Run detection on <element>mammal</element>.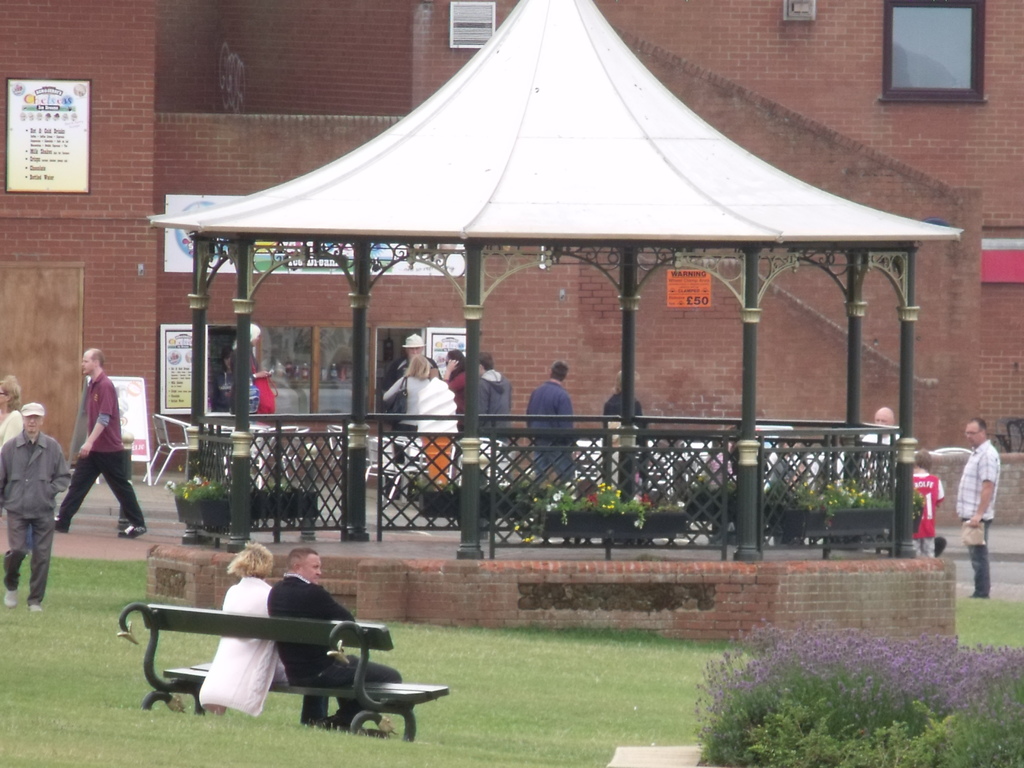
Result: {"left": 465, "top": 356, "right": 515, "bottom": 430}.
